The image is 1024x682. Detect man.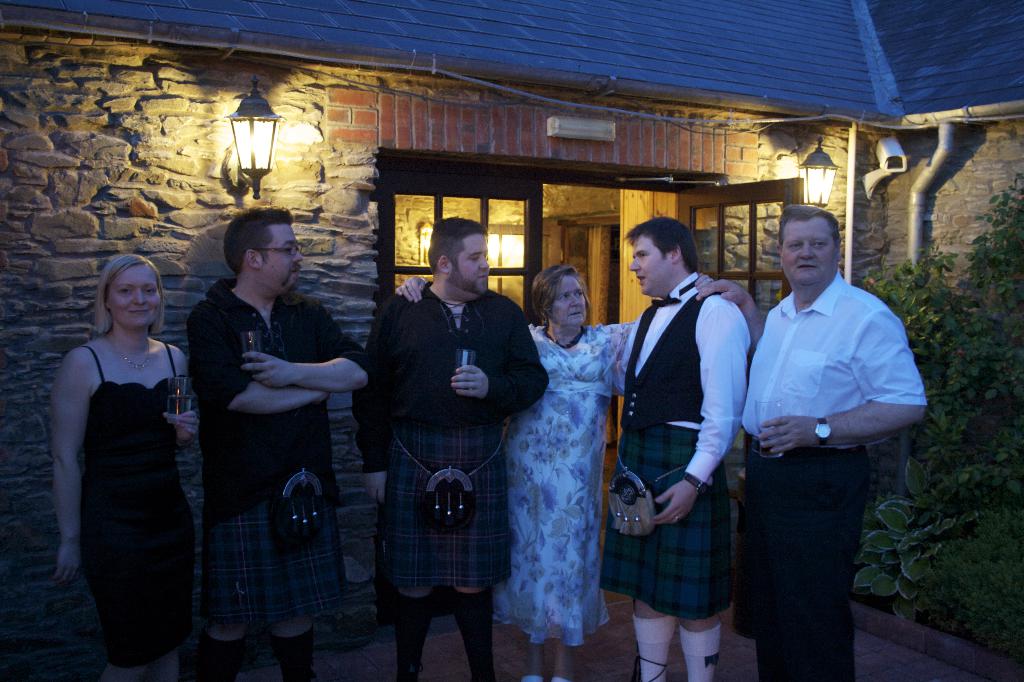
Detection: detection(190, 206, 378, 681).
